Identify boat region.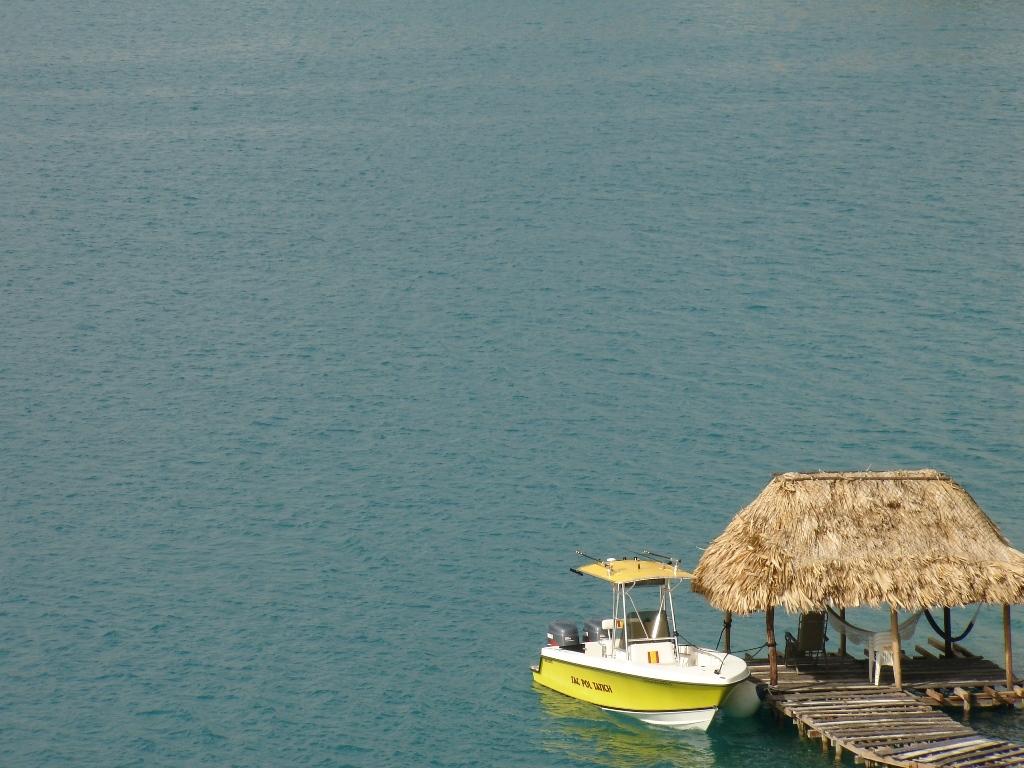
Region: pyautogui.locateOnScreen(544, 551, 770, 734).
